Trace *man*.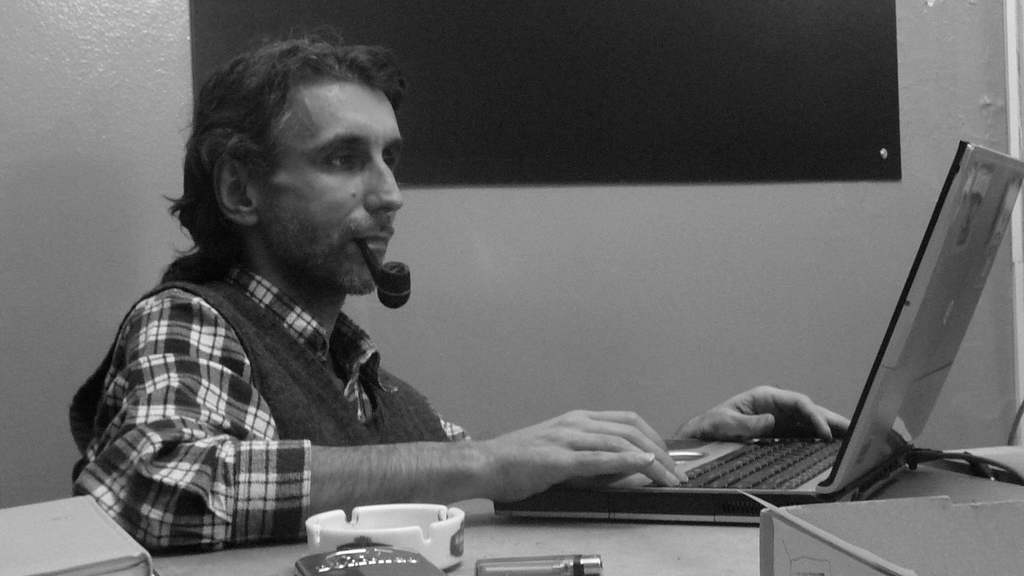
Traced to select_region(75, 36, 668, 571).
